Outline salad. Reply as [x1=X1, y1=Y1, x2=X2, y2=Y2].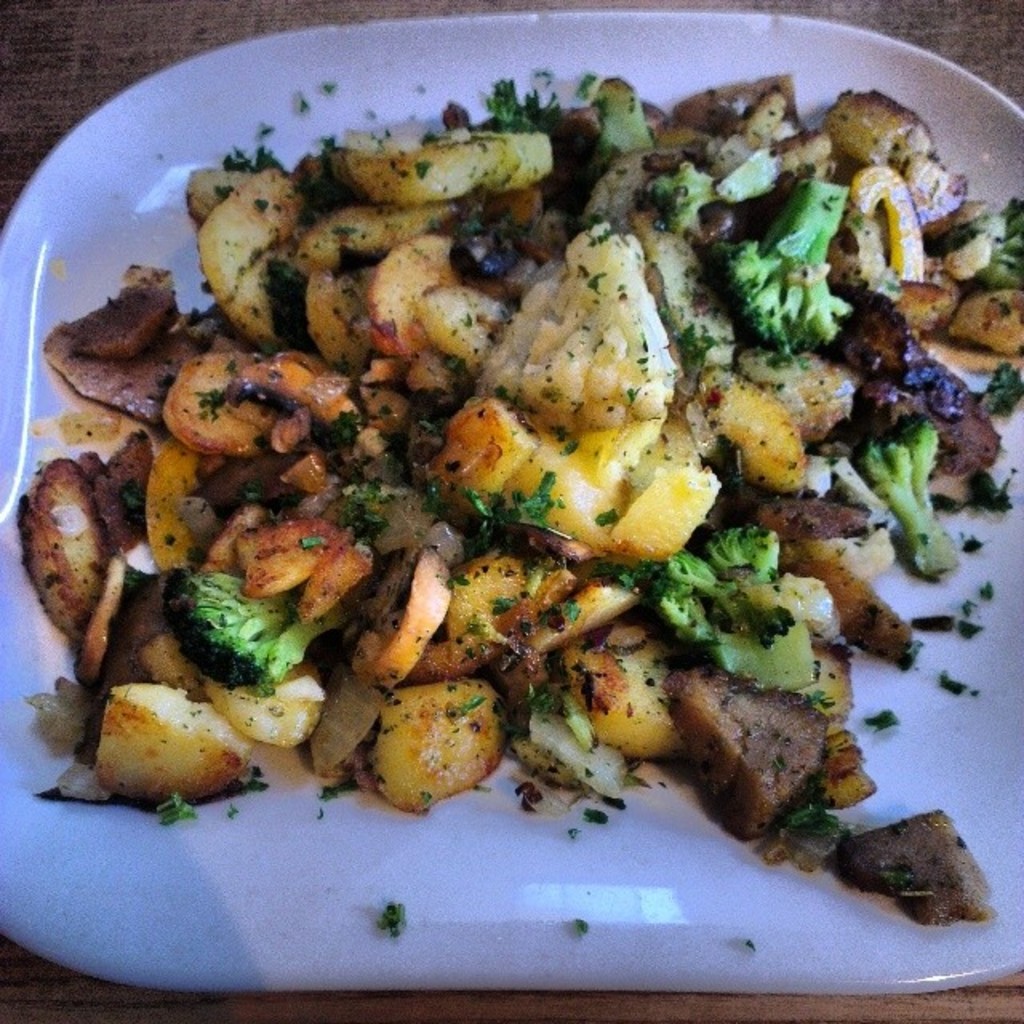
[x1=0, y1=51, x2=1023, y2=918].
